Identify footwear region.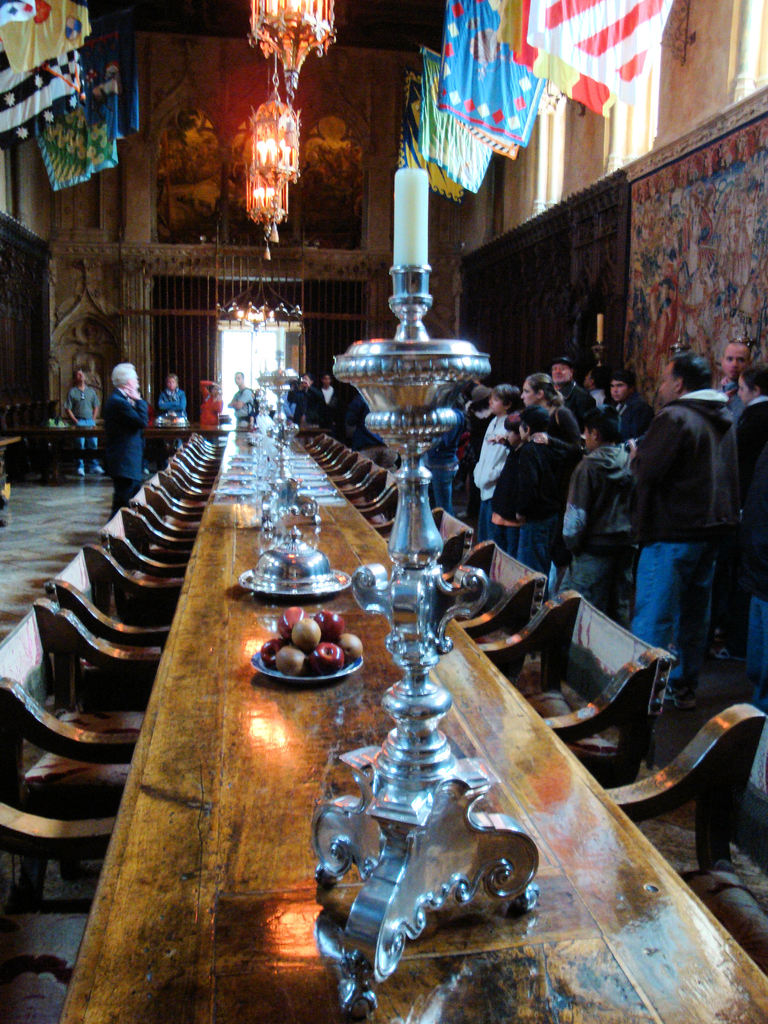
Region: x1=88 y1=462 x2=111 y2=480.
